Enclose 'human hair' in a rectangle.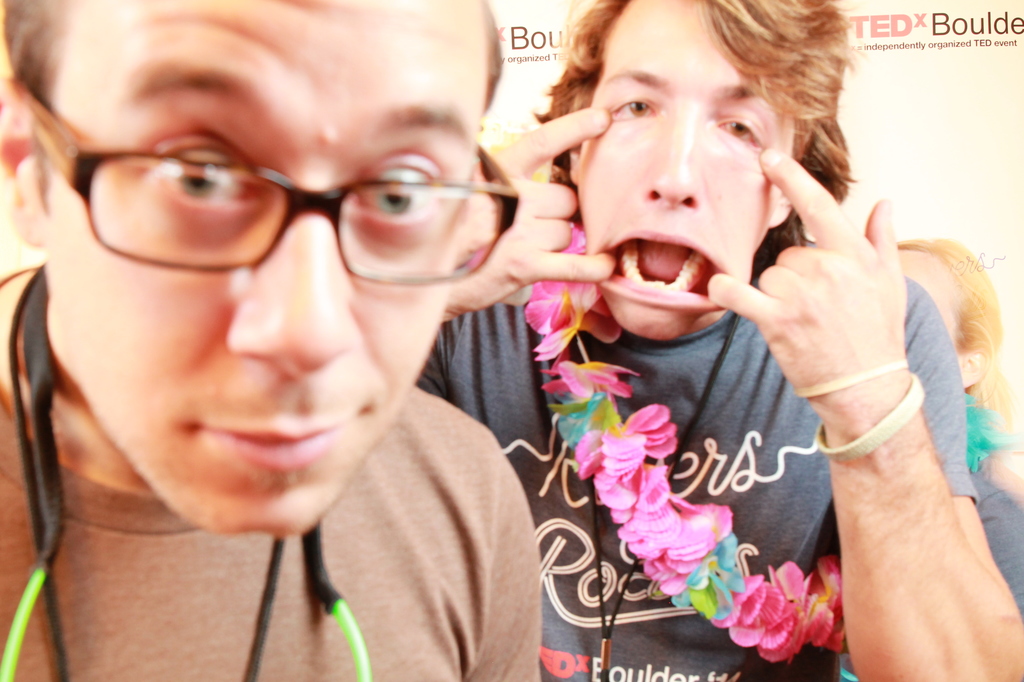
Rect(511, 0, 870, 250).
